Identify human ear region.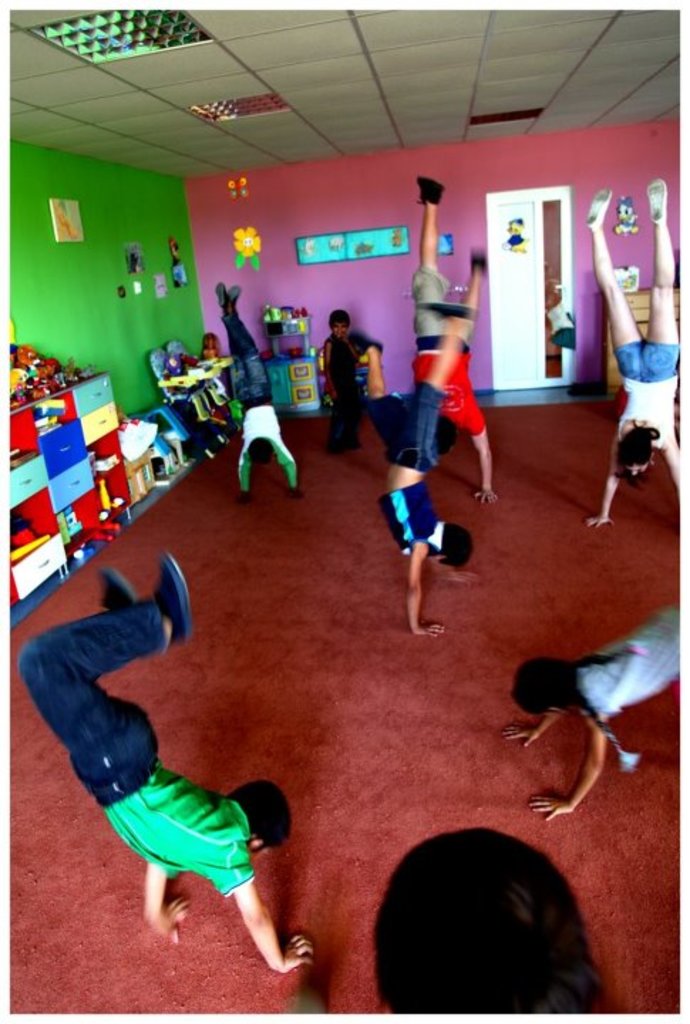
Region: pyautogui.locateOnScreen(652, 452, 660, 465).
